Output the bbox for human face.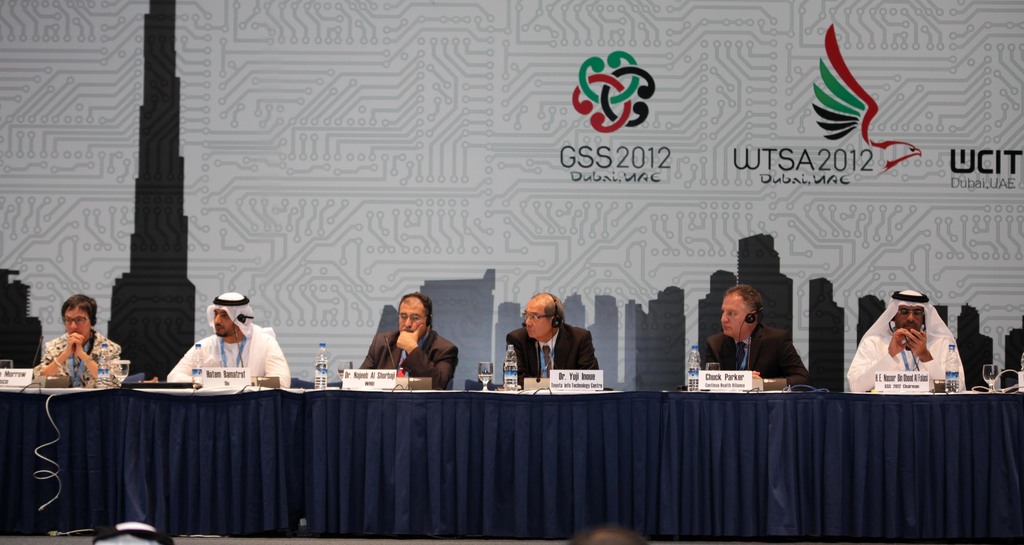
bbox(892, 303, 927, 335).
